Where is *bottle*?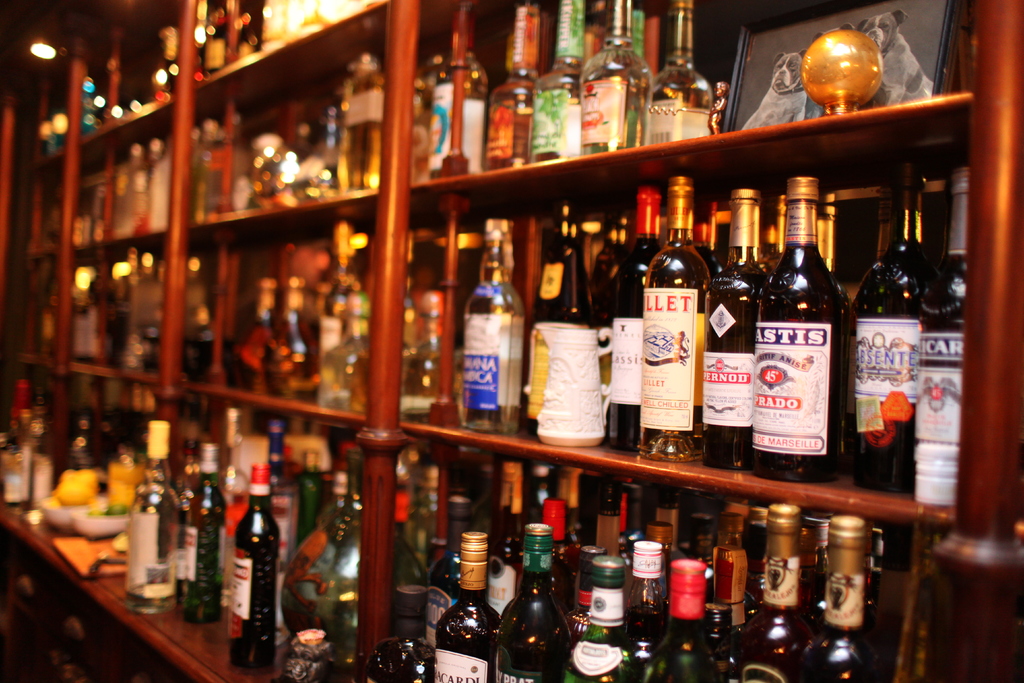
Rect(326, 290, 374, 417).
